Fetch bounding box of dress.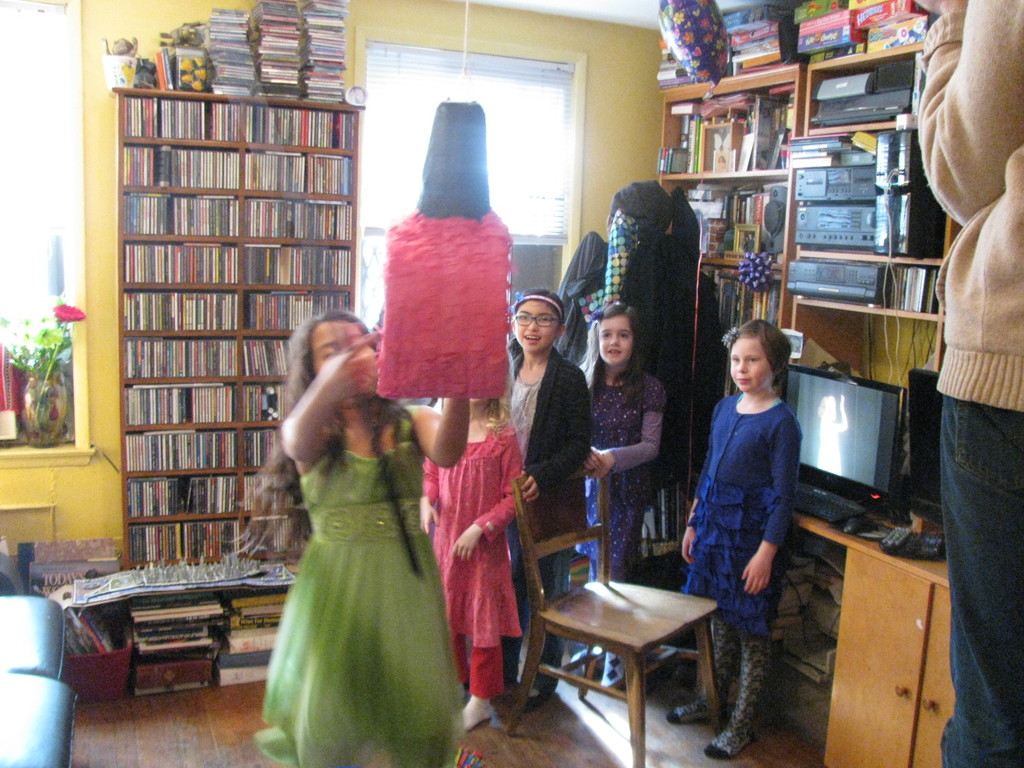
Bbox: bbox=[575, 372, 662, 656].
